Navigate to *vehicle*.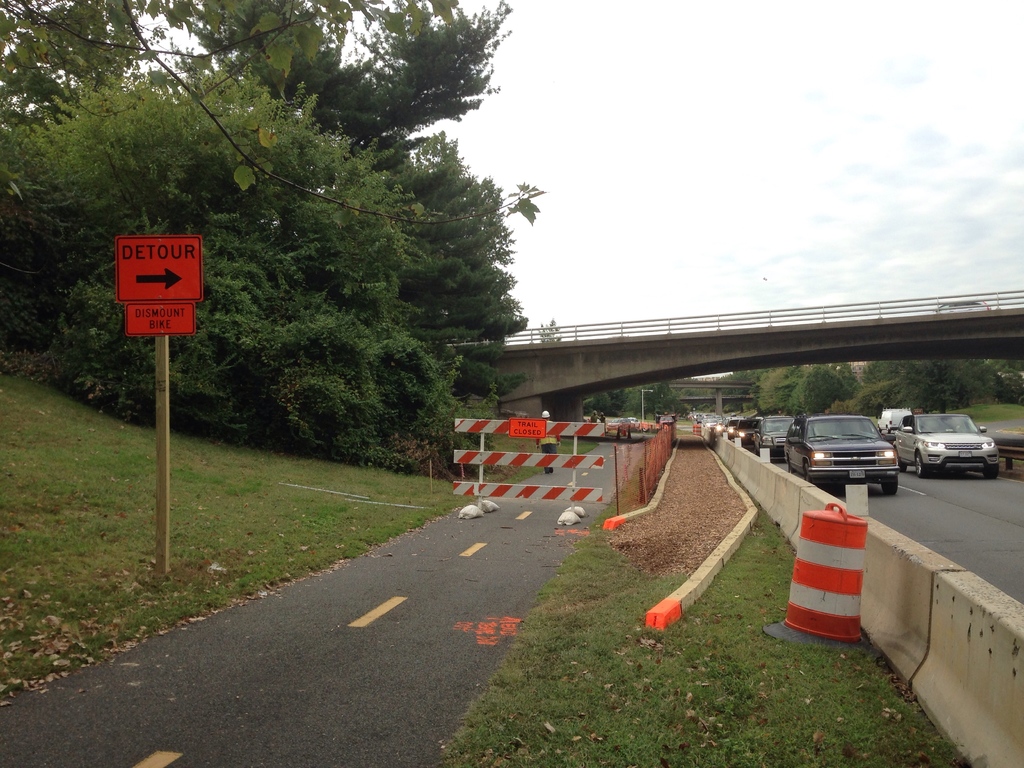
Navigation target: (left=754, top=413, right=797, bottom=461).
